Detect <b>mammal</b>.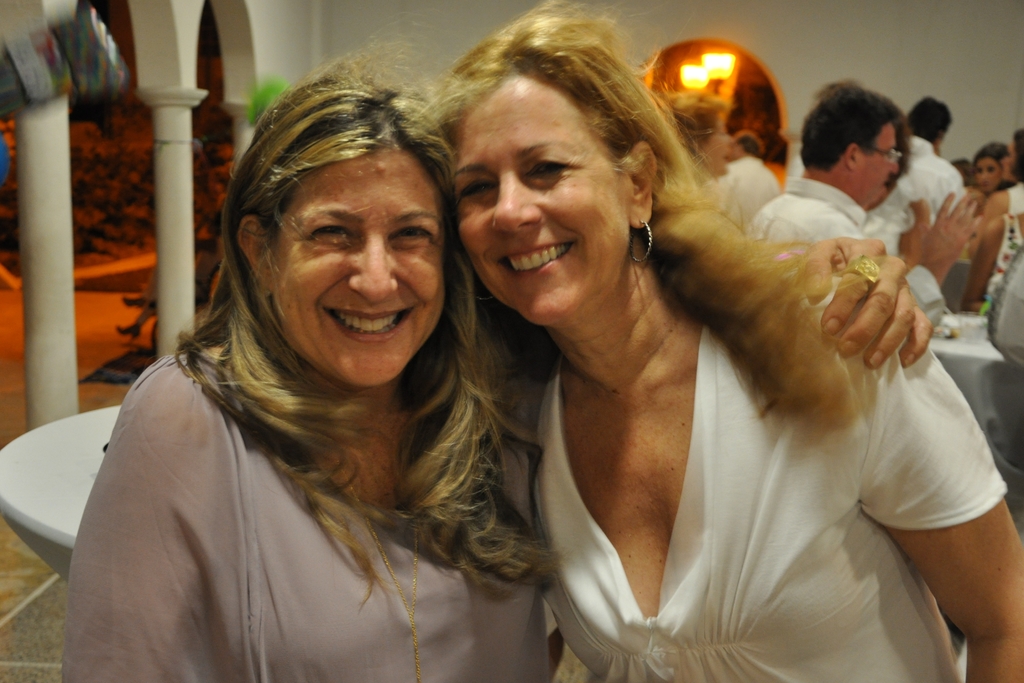
Detected at 54,30,930,682.
